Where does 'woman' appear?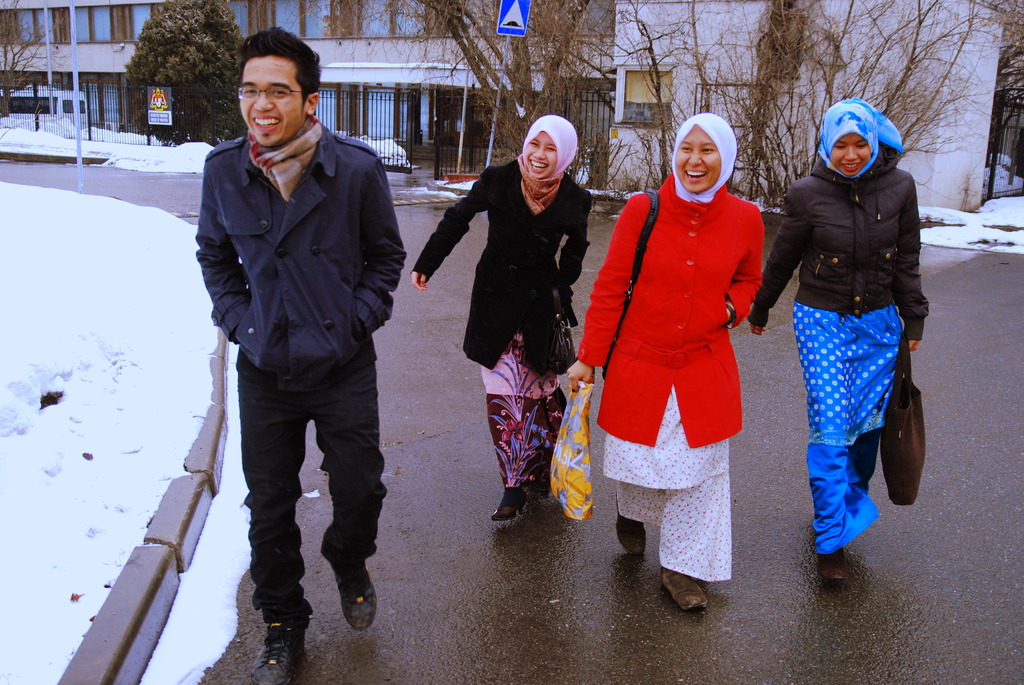
Appears at (left=409, top=111, right=598, bottom=527).
